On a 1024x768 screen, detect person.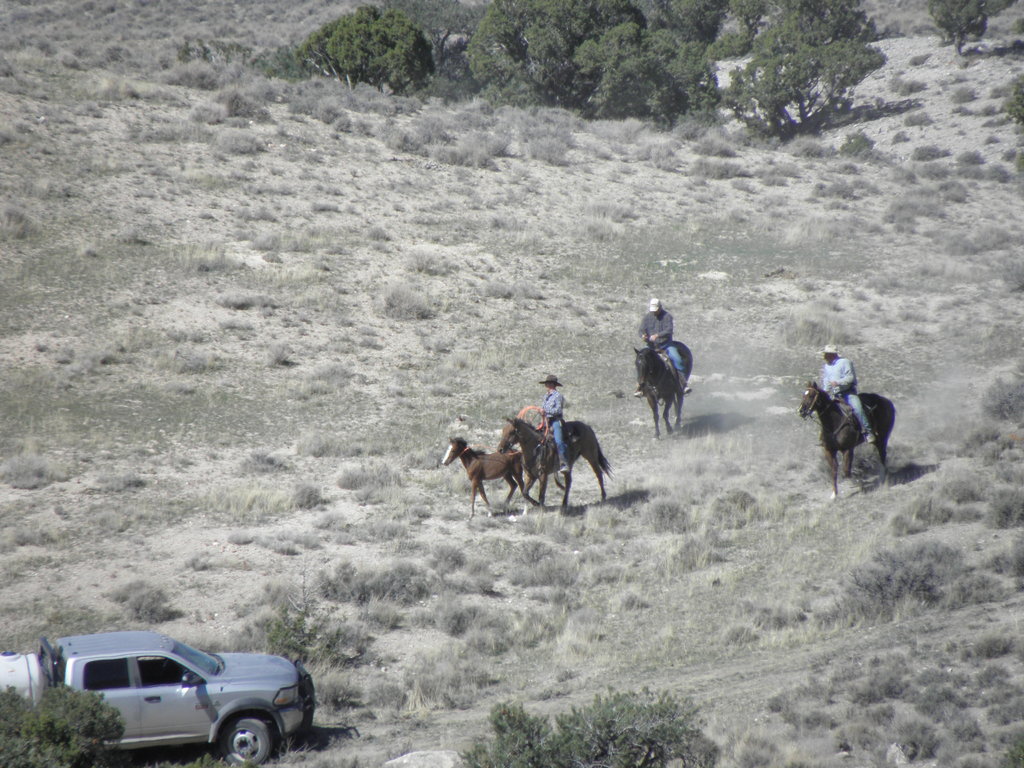
(left=535, top=369, right=568, bottom=478).
